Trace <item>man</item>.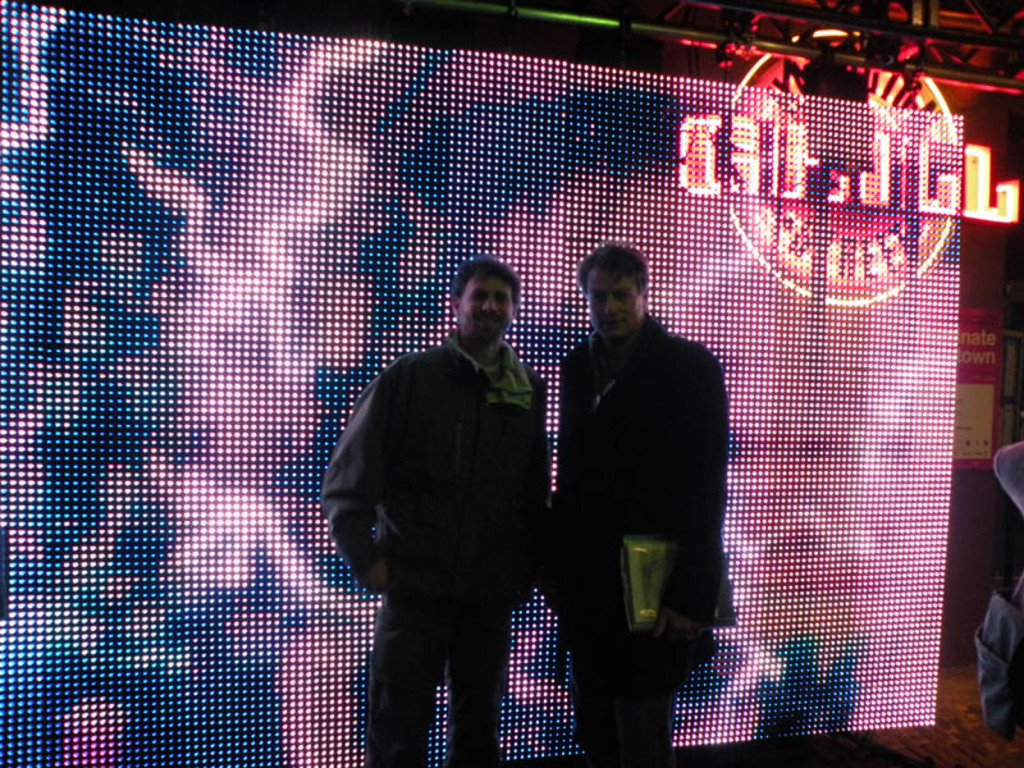
Traced to Rect(323, 238, 581, 749).
